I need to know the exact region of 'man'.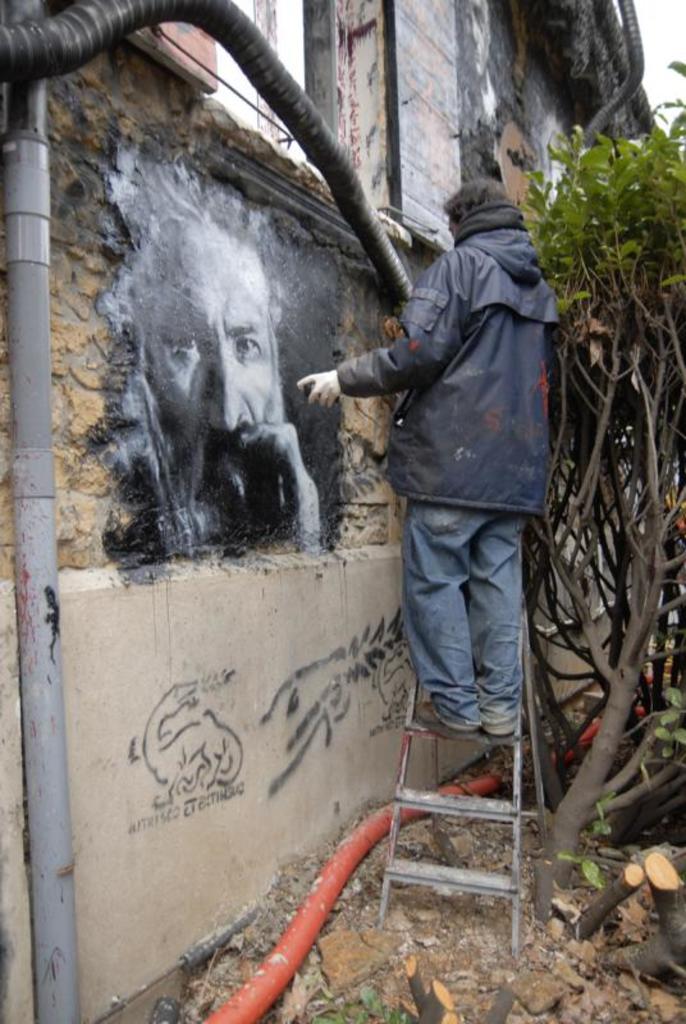
Region: <region>294, 178, 567, 748</region>.
